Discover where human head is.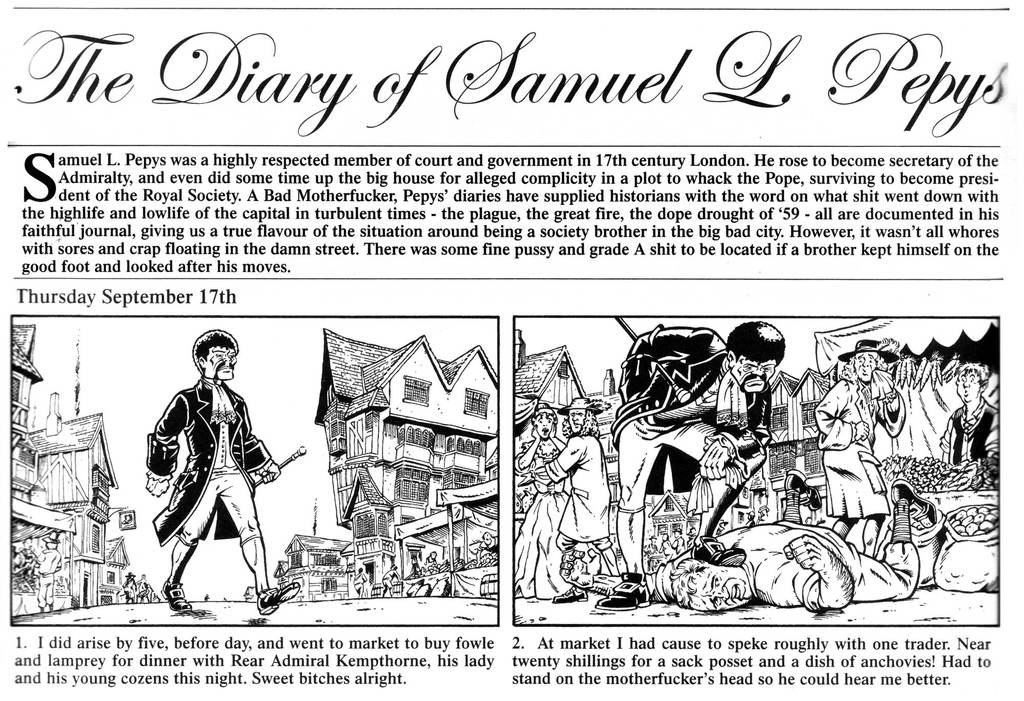
Discovered at (left=20, top=534, right=34, bottom=553).
